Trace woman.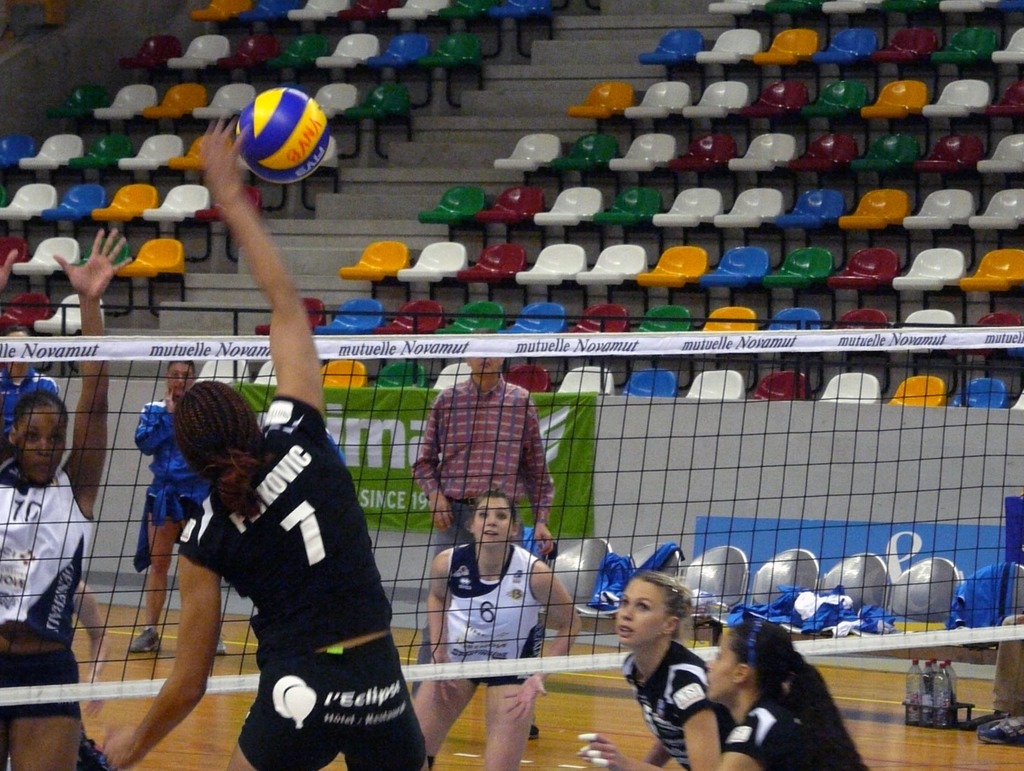
Traced to Rect(0, 220, 137, 770).
